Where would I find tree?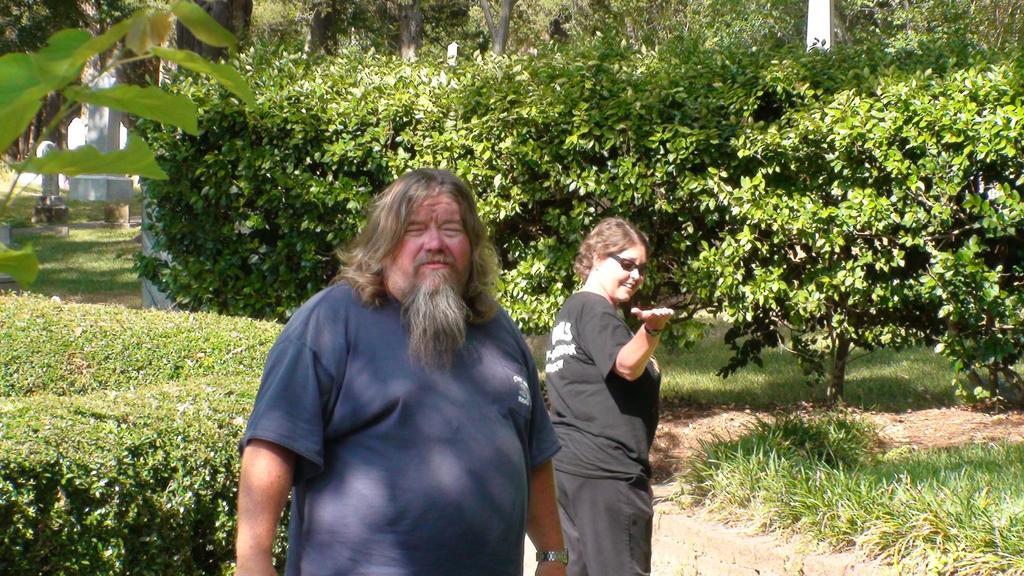
At 175,0,300,313.
